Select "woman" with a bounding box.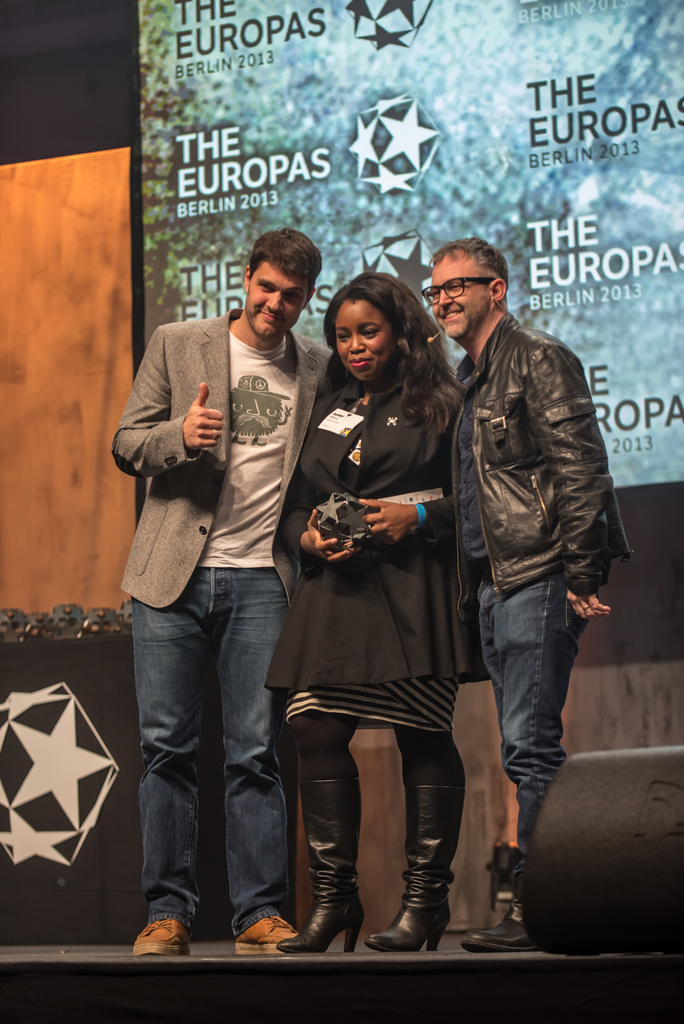
275, 273, 482, 950.
